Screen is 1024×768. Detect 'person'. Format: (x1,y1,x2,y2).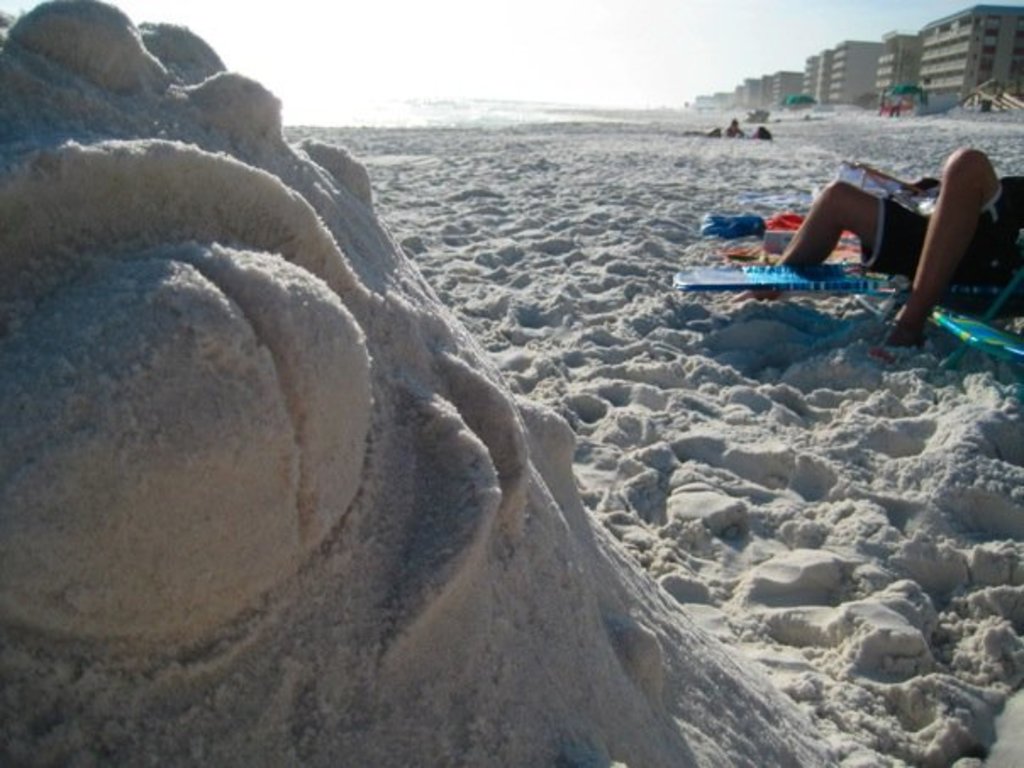
(737,147,1022,344).
